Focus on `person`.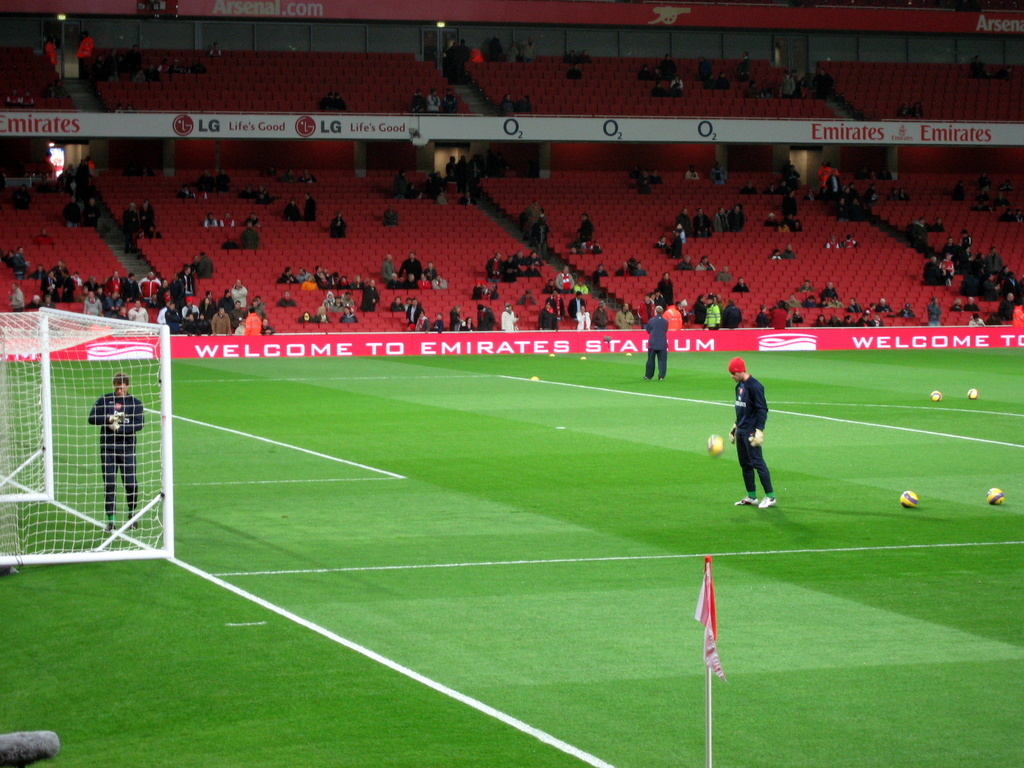
Focused at [275,266,378,311].
